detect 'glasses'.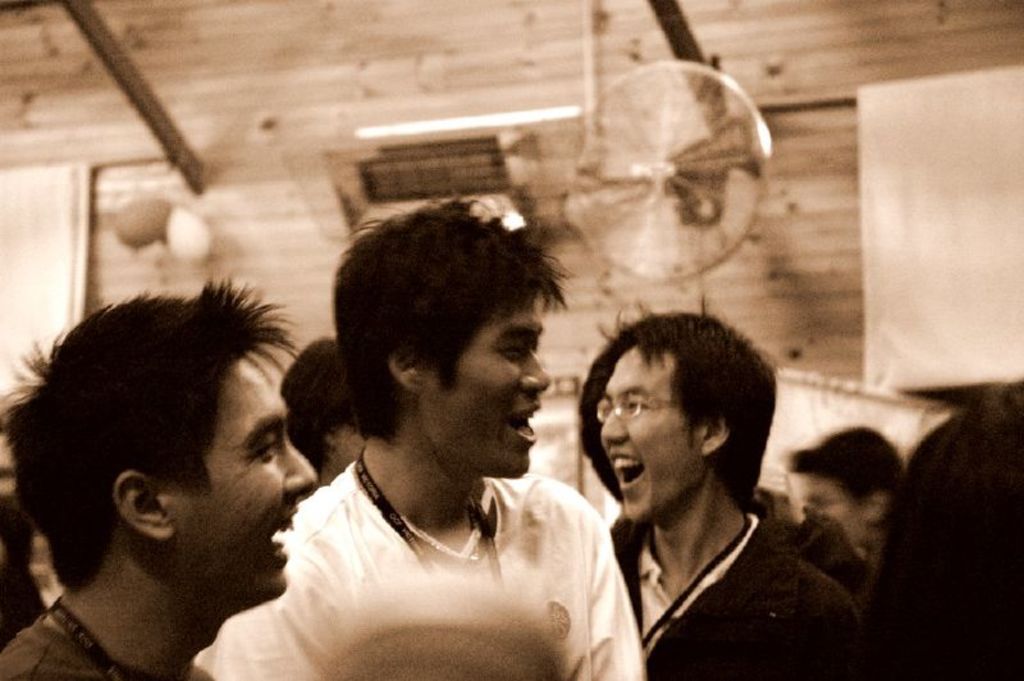
Detected at Rect(594, 389, 680, 421).
